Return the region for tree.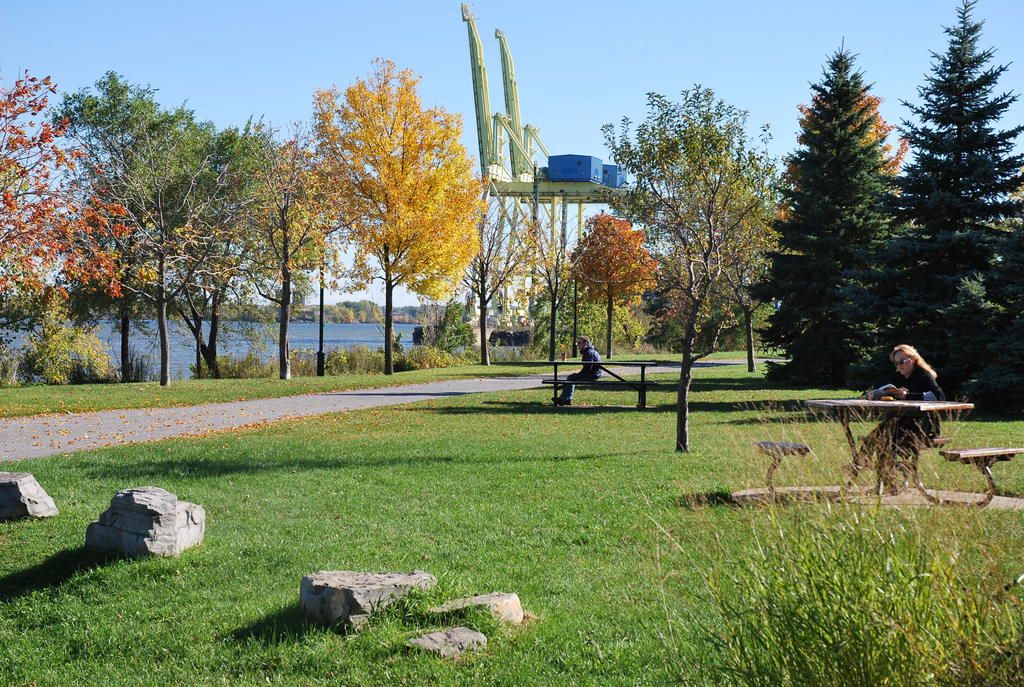
768, 54, 926, 363.
